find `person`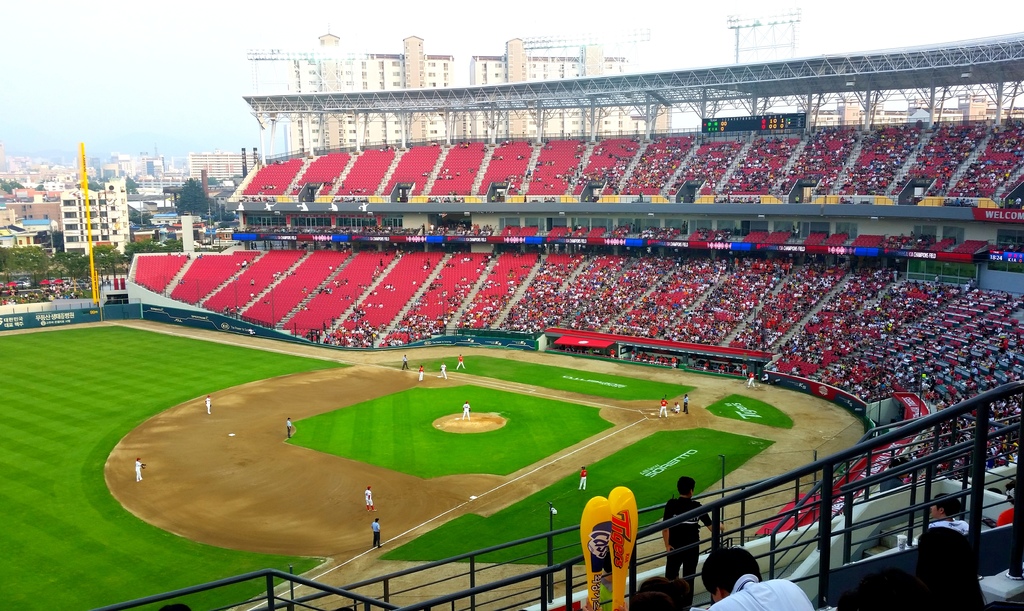
rect(402, 351, 410, 371)
